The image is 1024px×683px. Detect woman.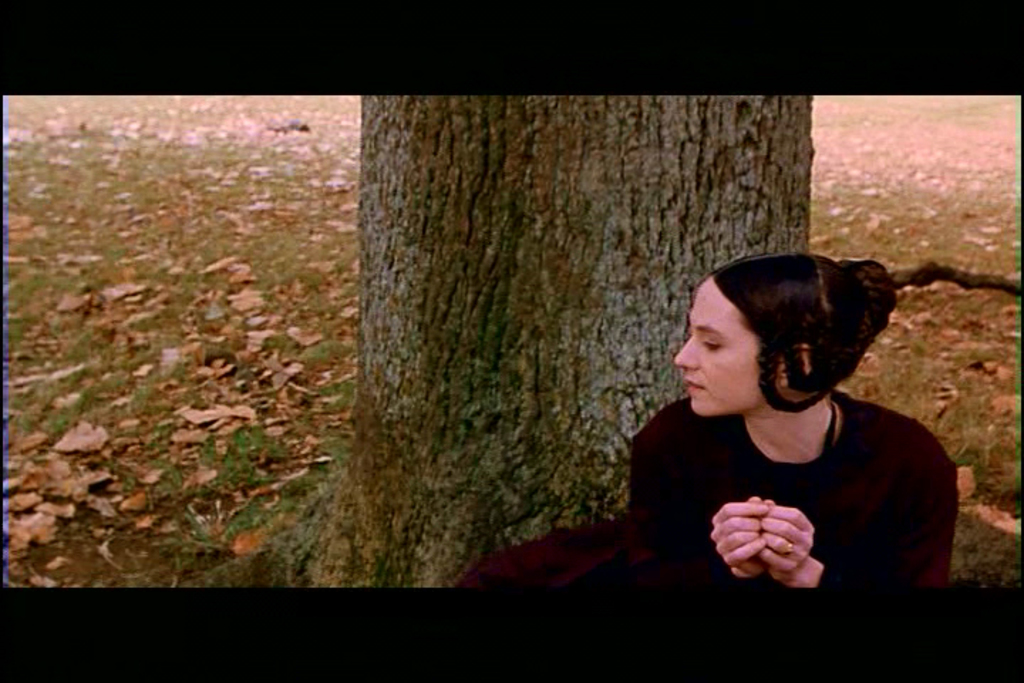
Detection: x1=630 y1=239 x2=950 y2=616.
